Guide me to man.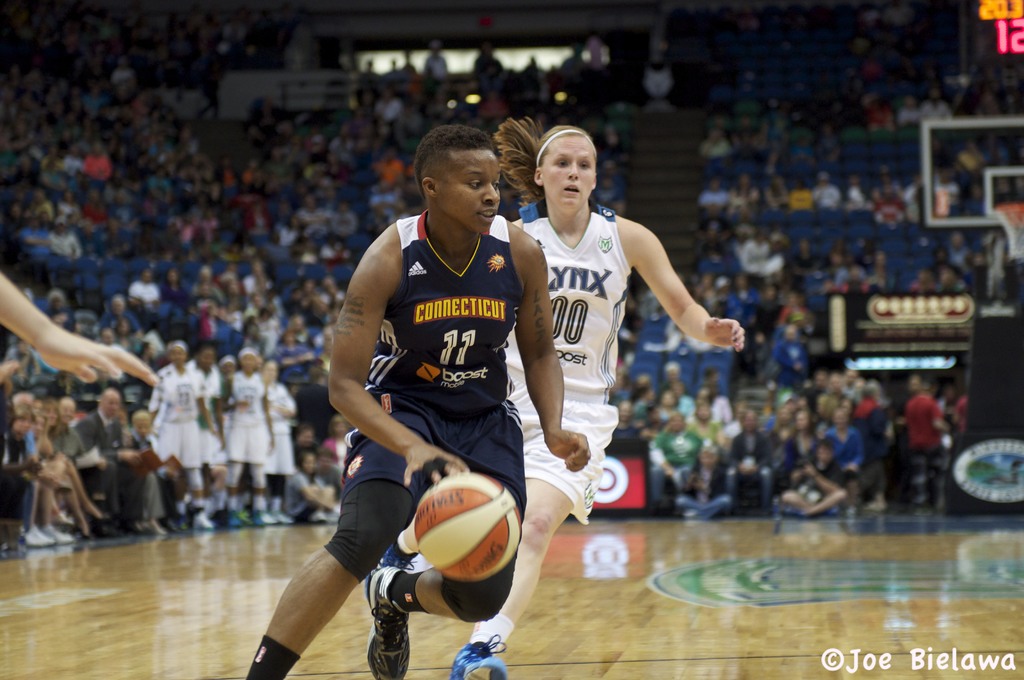
Guidance: BBox(49, 398, 84, 464).
